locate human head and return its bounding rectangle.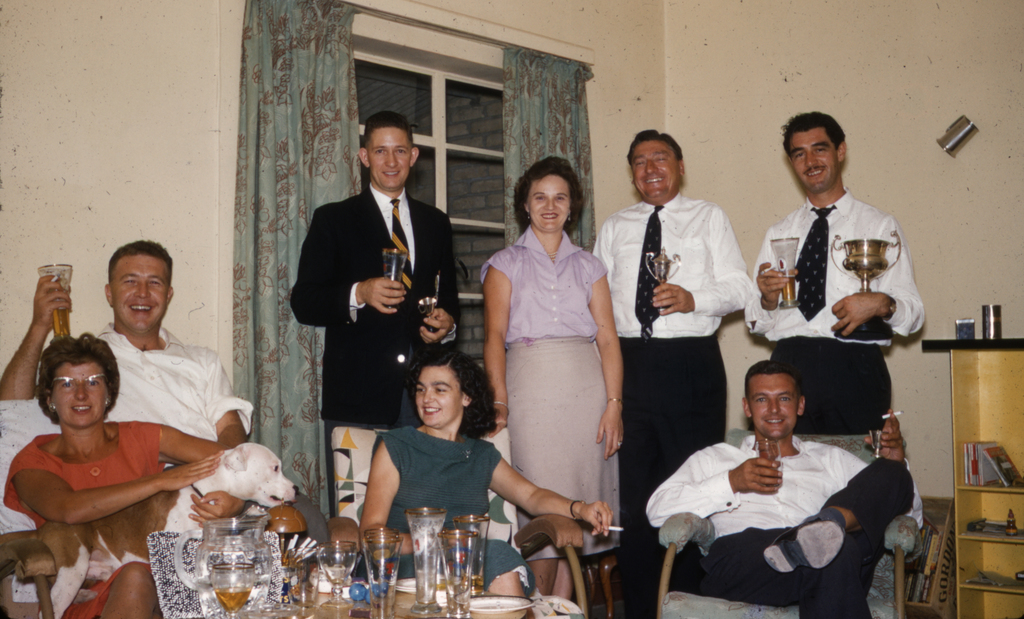
l=781, t=111, r=848, b=191.
